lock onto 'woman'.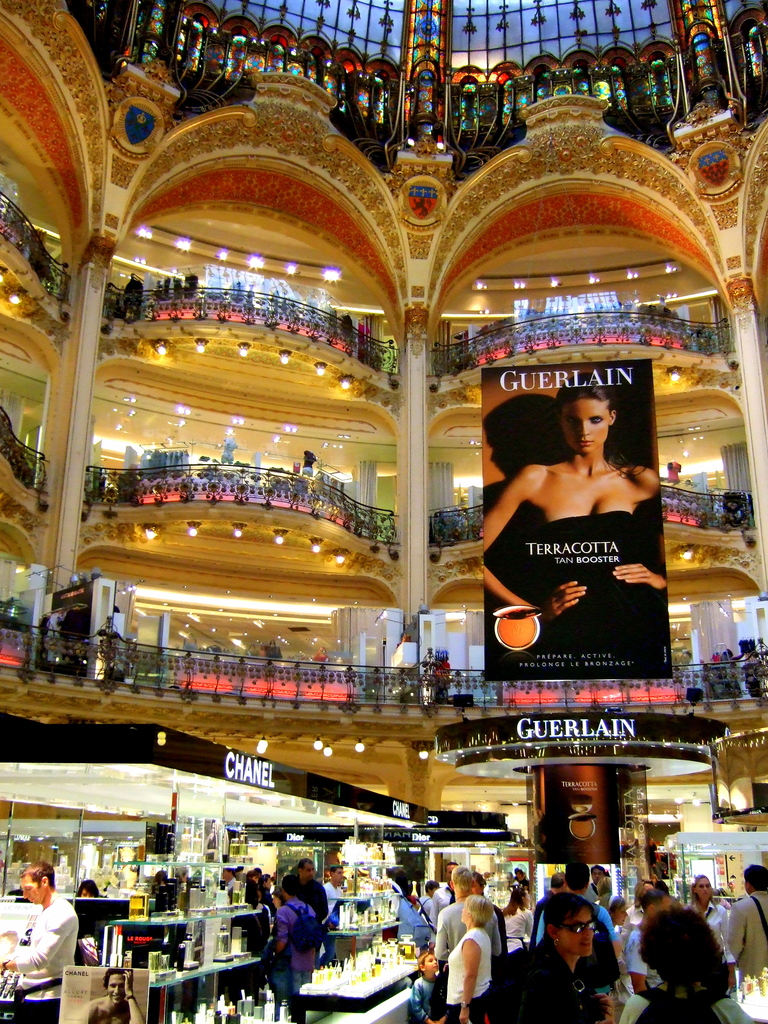
Locked: (443, 892, 495, 1023).
